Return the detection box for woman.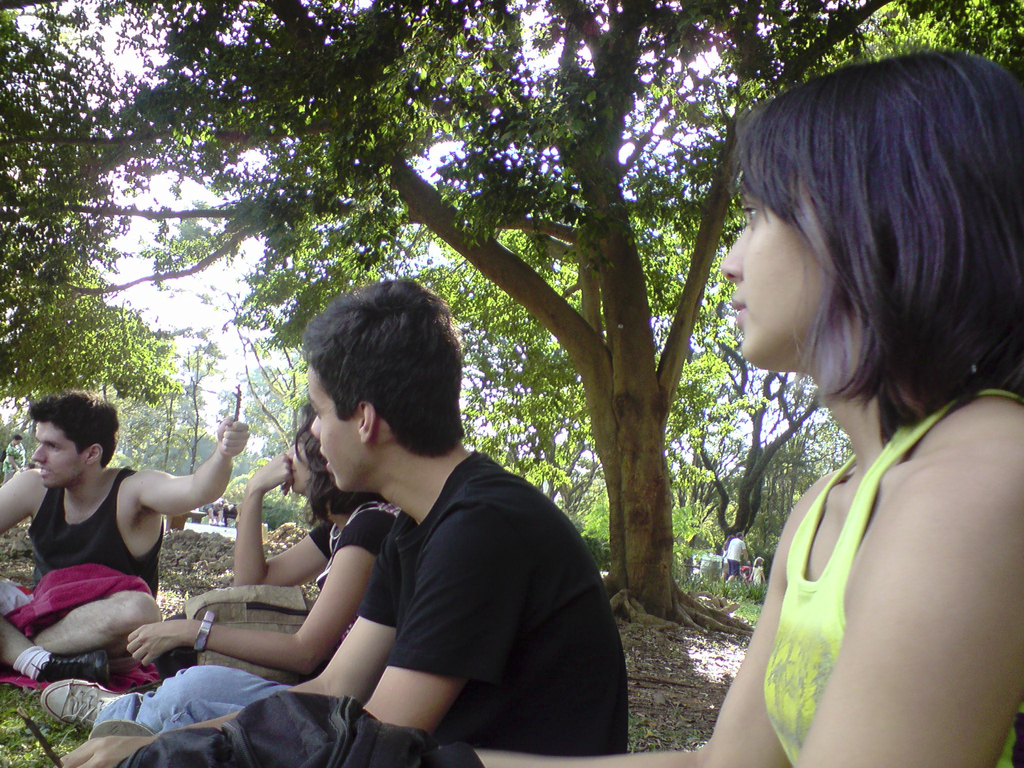
38,396,404,744.
